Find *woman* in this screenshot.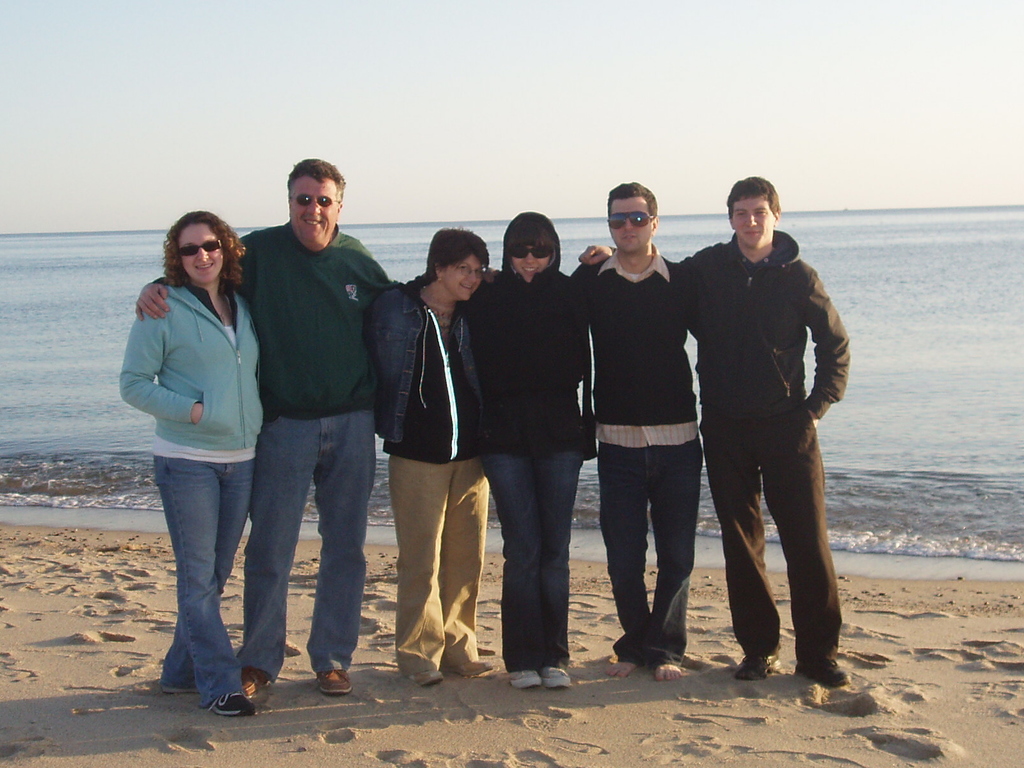
The bounding box for *woman* is x1=359, y1=236, x2=506, y2=683.
